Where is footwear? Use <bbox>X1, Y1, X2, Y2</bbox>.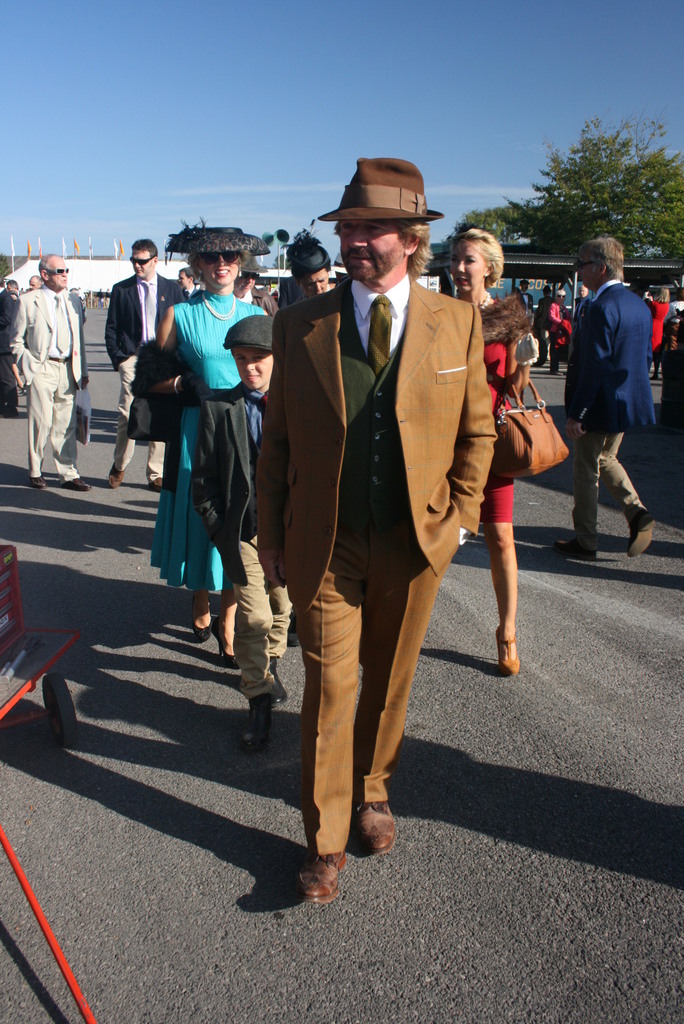
<bbox>62, 480, 85, 490</bbox>.
